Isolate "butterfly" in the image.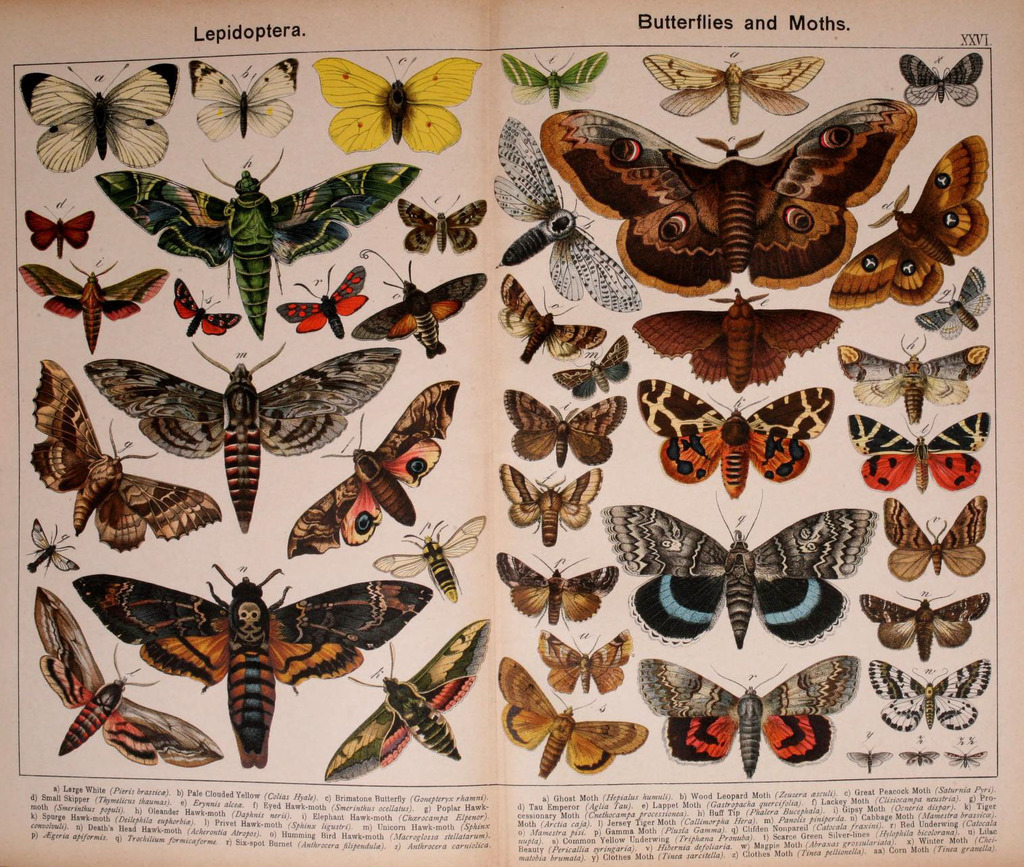
Isolated region: crop(282, 374, 464, 560).
